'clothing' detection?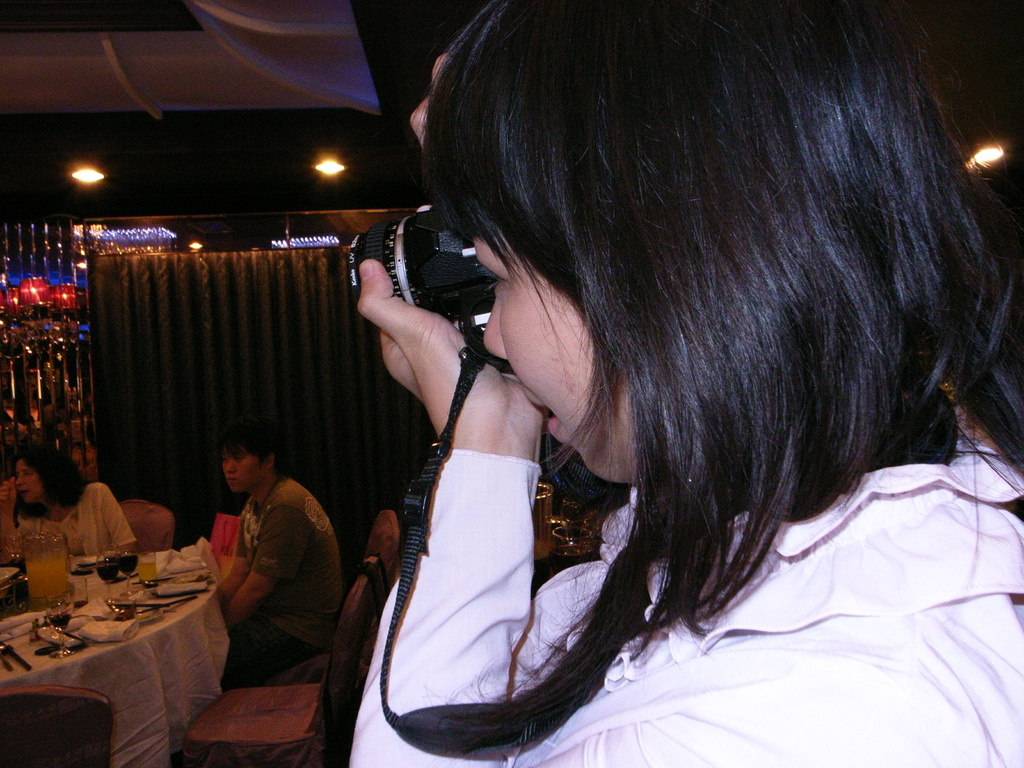
left=348, top=403, right=1023, bottom=767
